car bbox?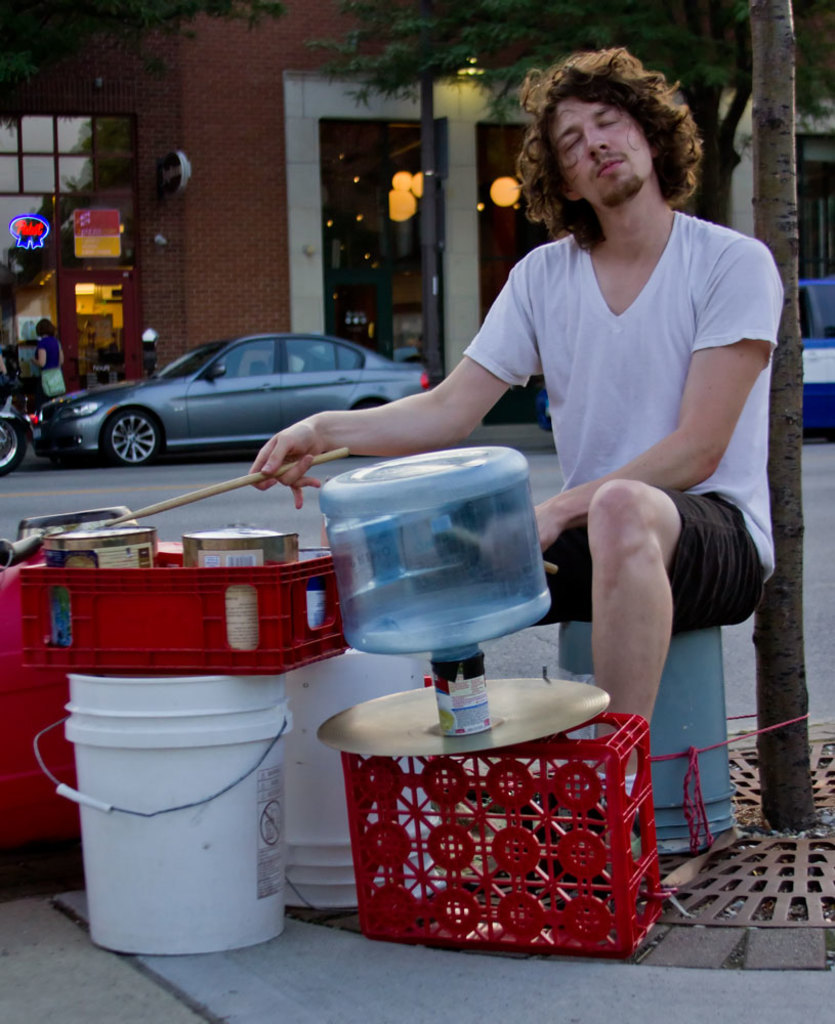
l=795, t=278, r=834, b=442
